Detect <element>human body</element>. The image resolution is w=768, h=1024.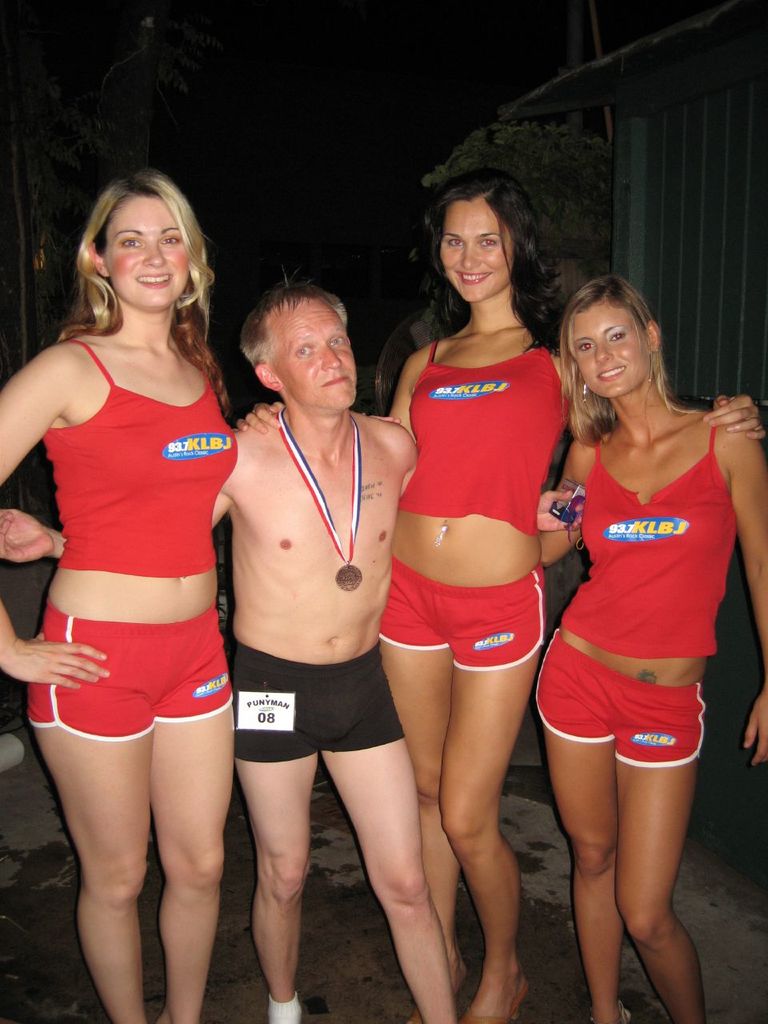
region(386, 176, 749, 1023).
